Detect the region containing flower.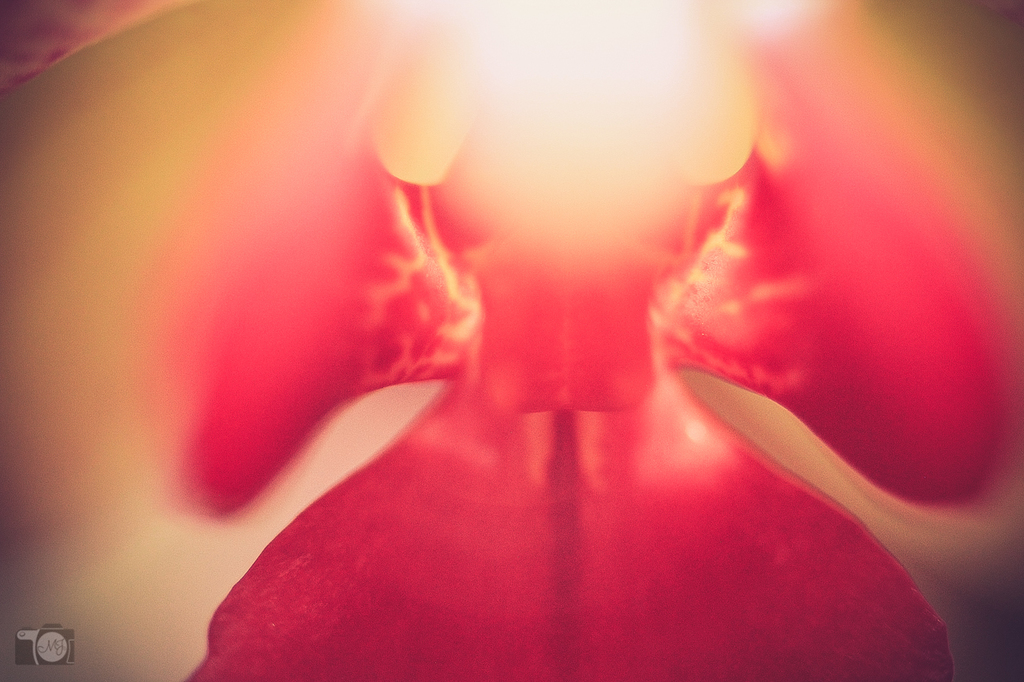
box=[0, 0, 1023, 681].
